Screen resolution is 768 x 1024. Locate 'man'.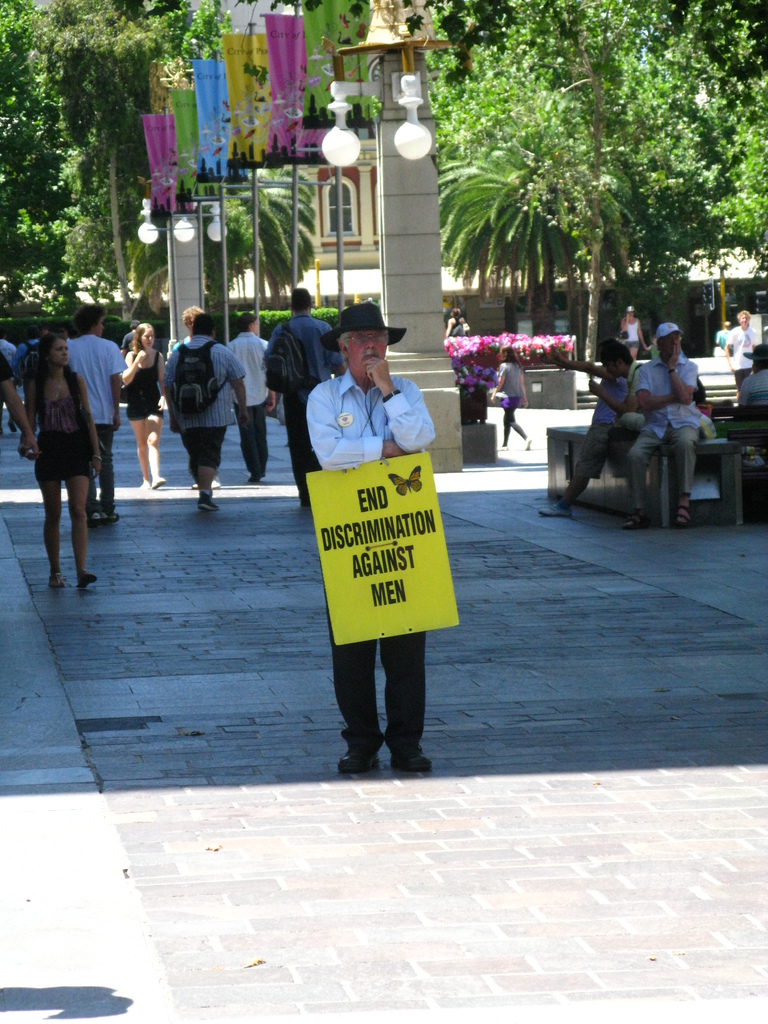
BBox(537, 339, 630, 516).
